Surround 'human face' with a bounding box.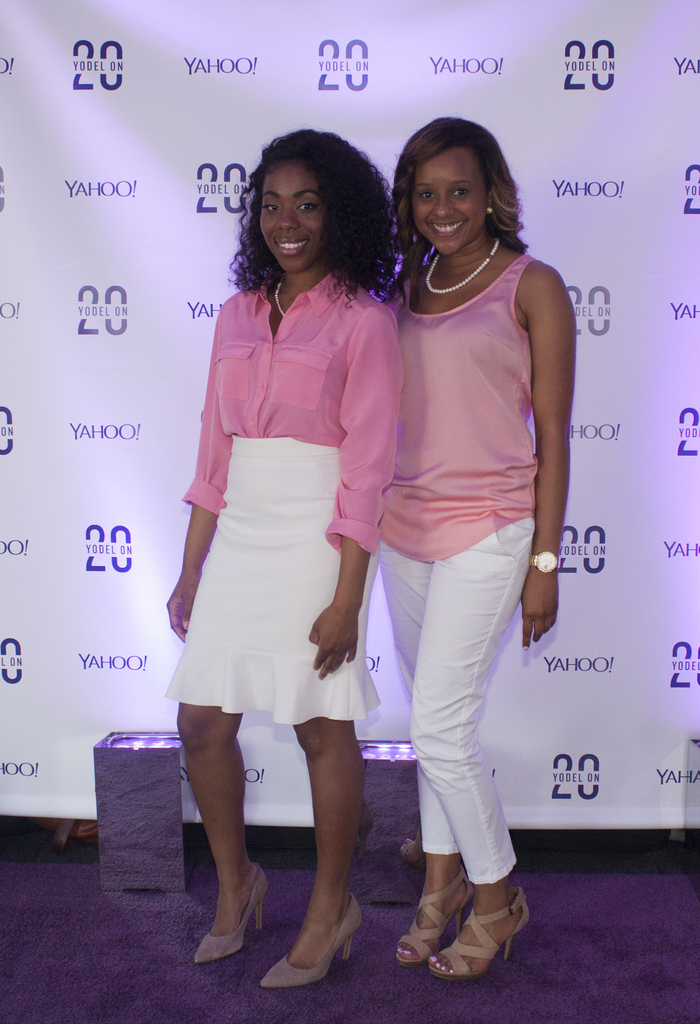
[262,154,327,270].
